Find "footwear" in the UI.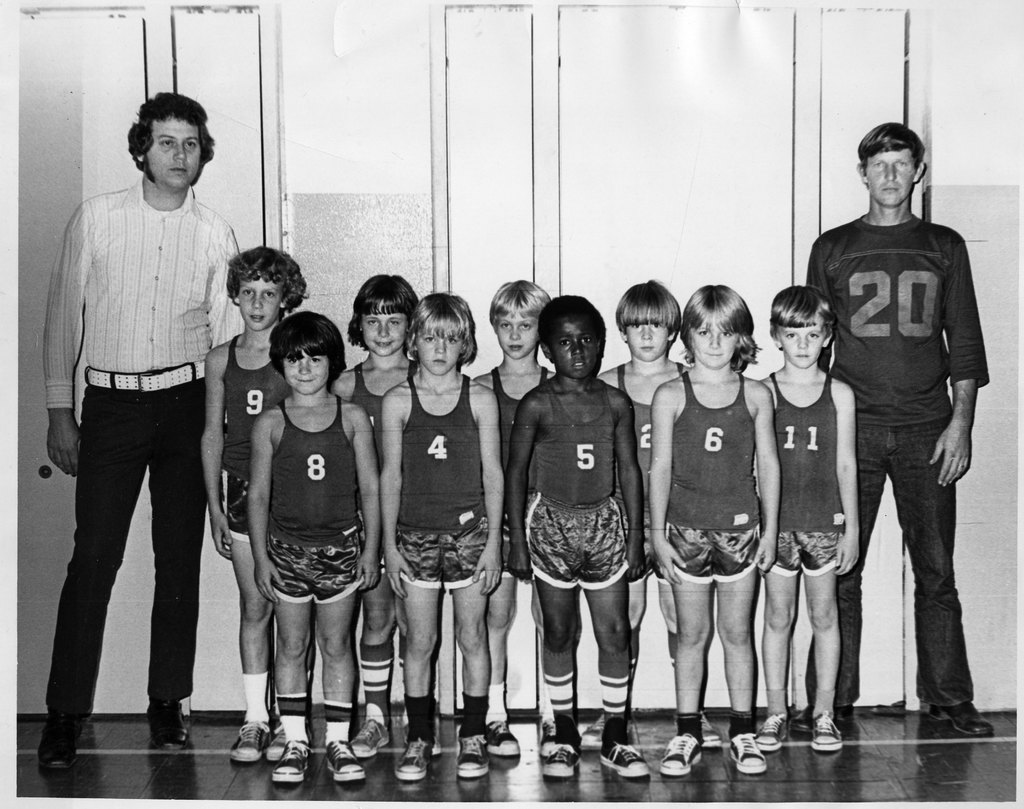
UI element at 581,715,605,749.
